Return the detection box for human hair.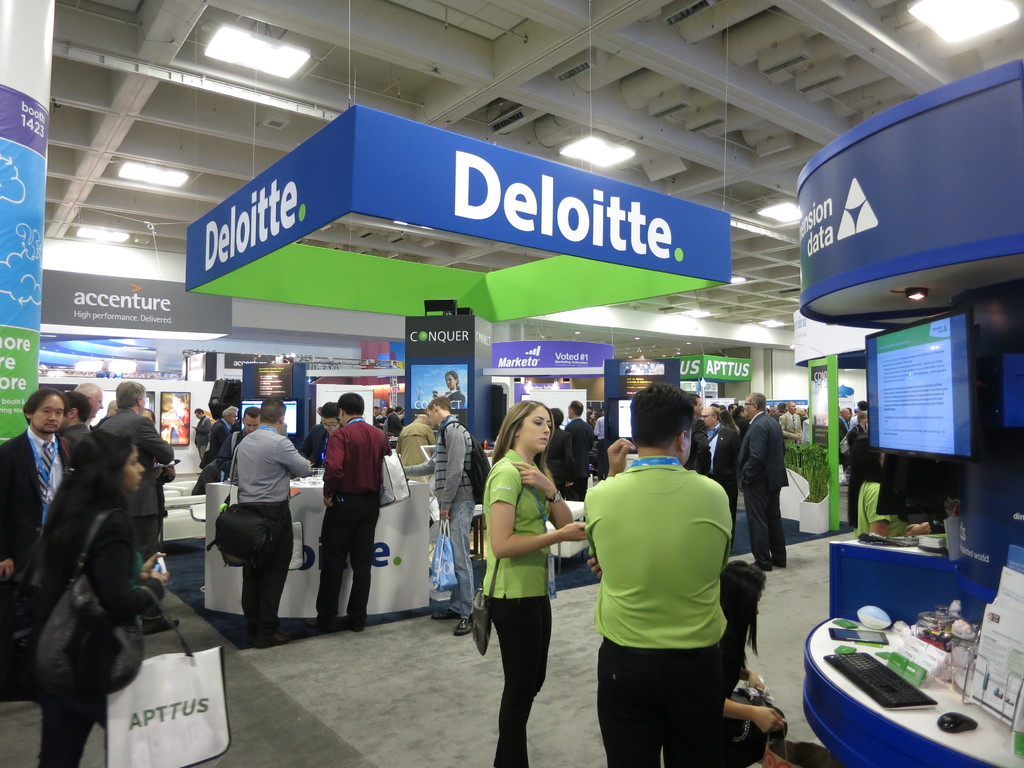
[847, 433, 911, 527].
